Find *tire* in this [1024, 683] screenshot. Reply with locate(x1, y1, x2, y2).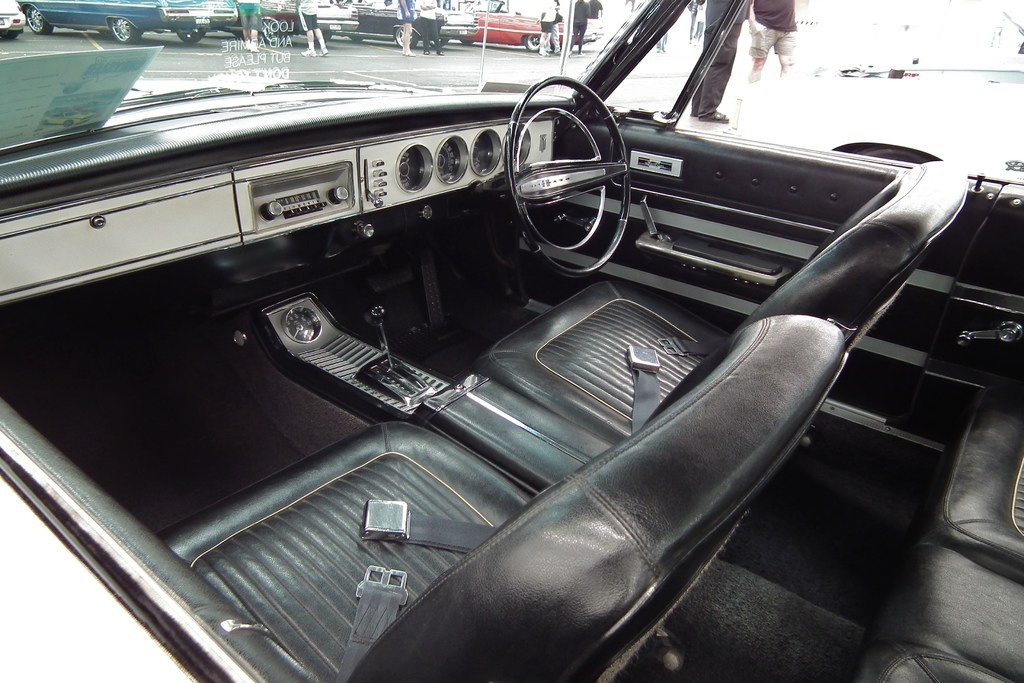
locate(180, 29, 204, 44).
